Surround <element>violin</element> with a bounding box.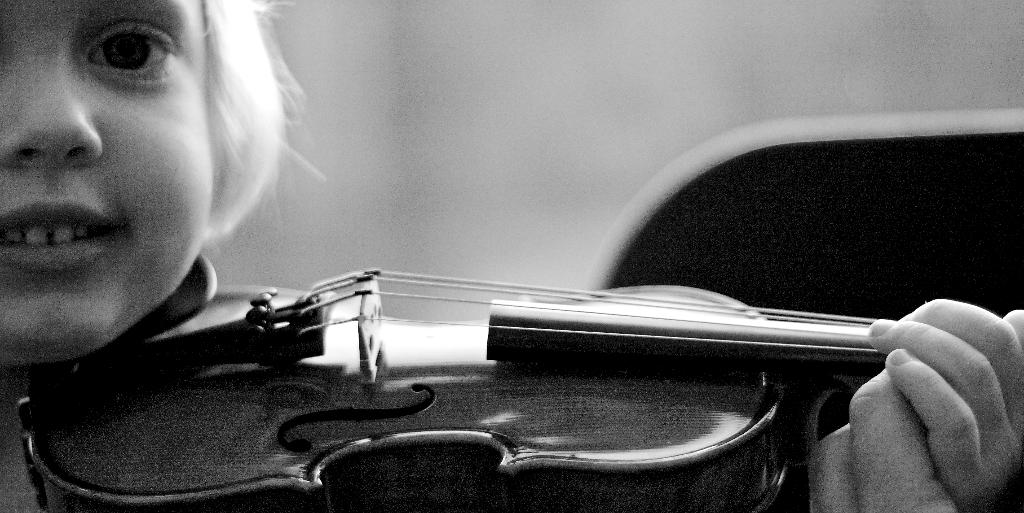
[13, 255, 1023, 512].
